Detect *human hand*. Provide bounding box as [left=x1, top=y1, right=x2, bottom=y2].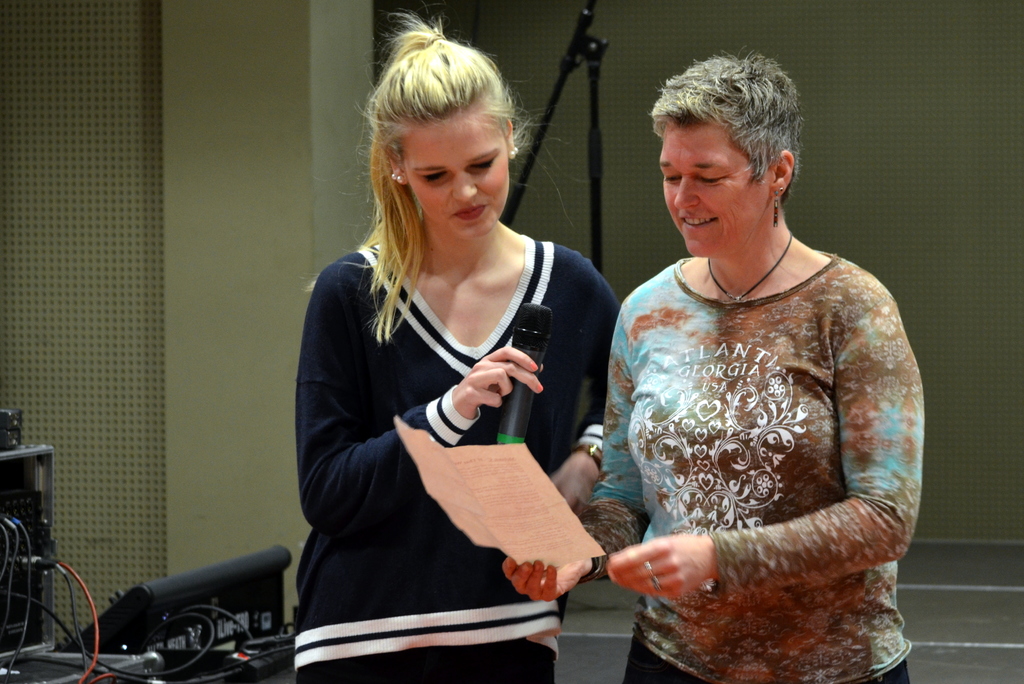
[left=604, top=531, right=719, bottom=601].
